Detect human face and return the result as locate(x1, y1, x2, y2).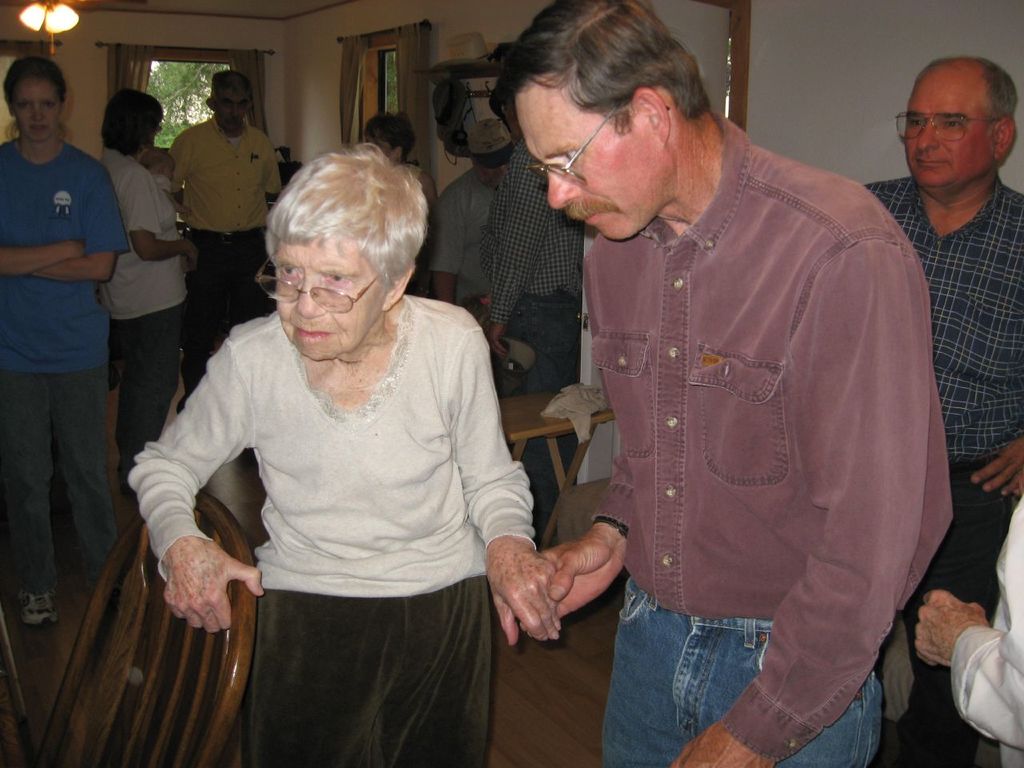
locate(6, 66, 56, 146).
